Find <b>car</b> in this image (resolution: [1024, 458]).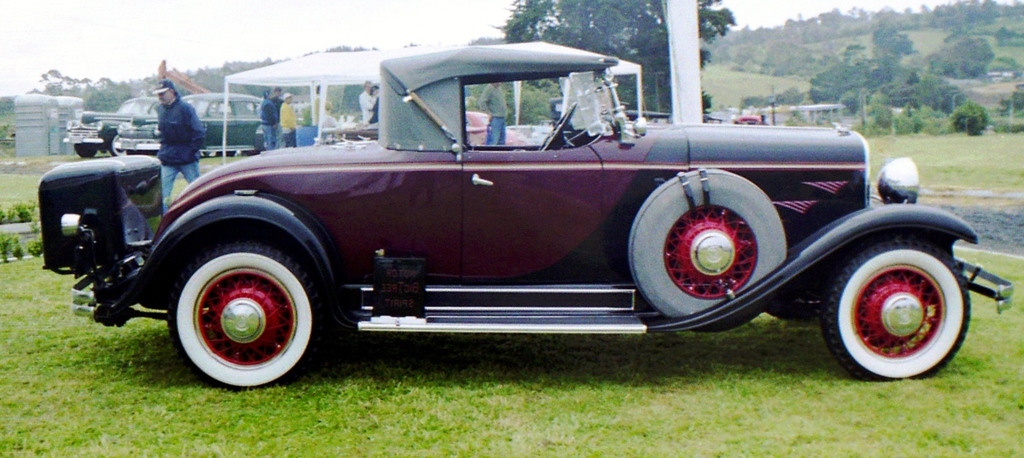
735, 114, 760, 123.
